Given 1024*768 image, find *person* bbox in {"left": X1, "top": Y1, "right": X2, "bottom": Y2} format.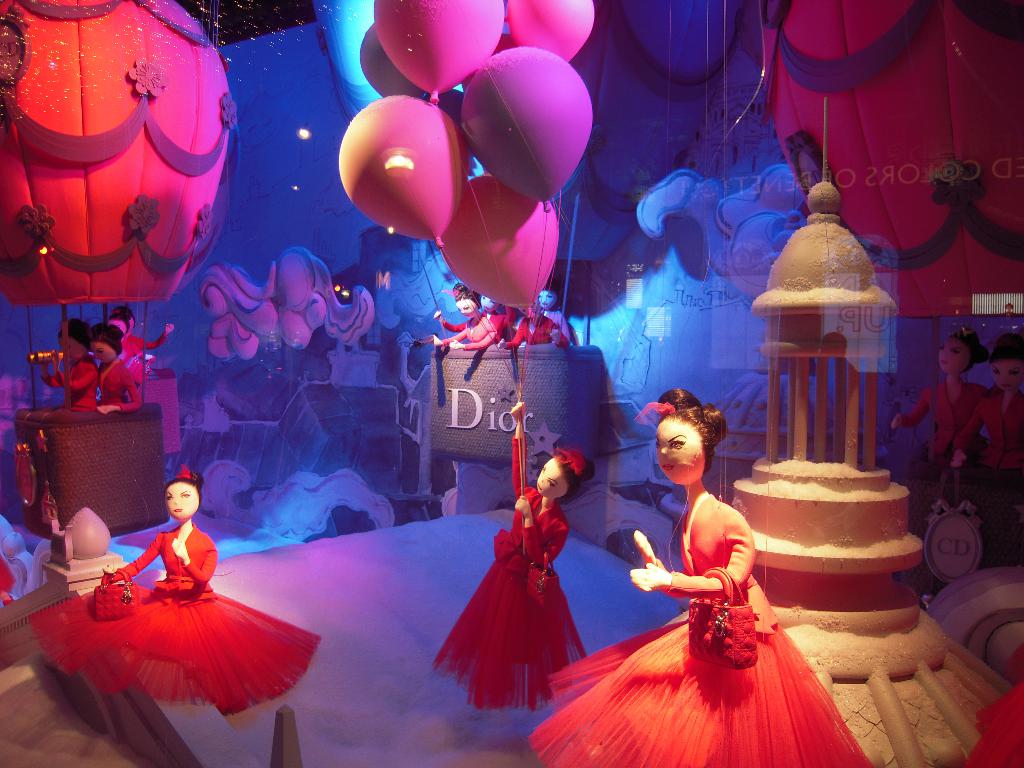
{"left": 527, "top": 385, "right": 884, "bottom": 767}.
